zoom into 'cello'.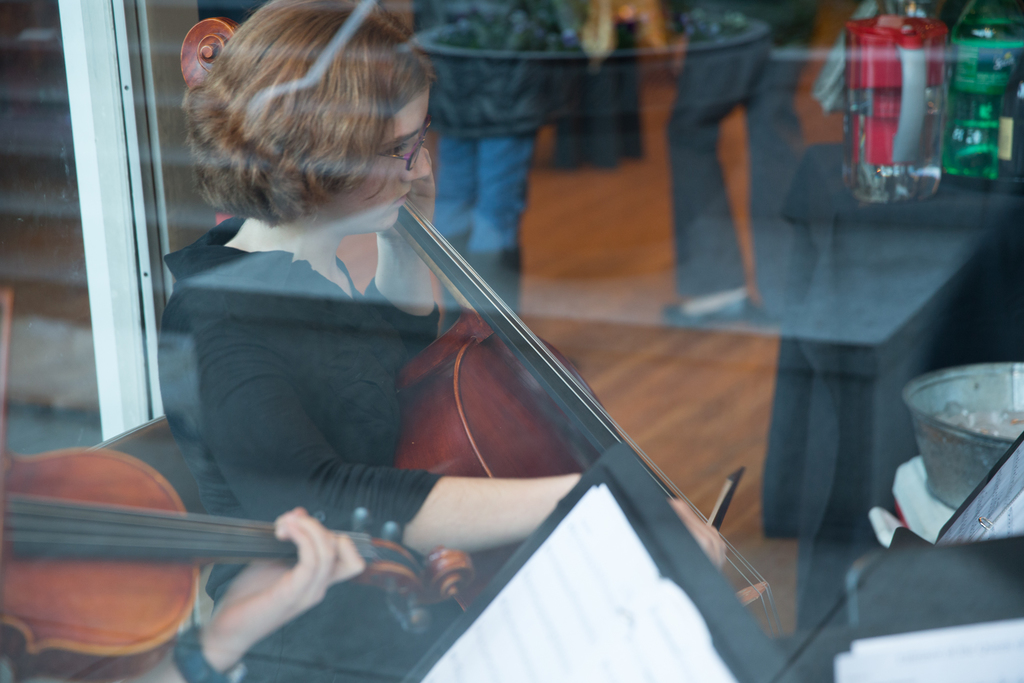
Zoom target: locate(0, 288, 471, 682).
